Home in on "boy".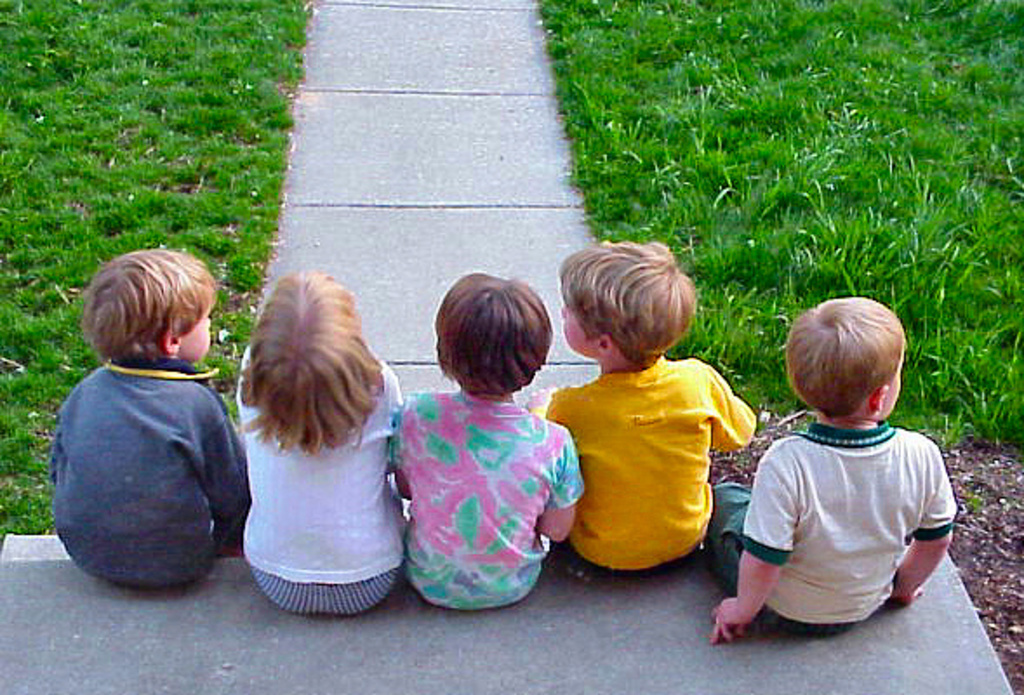
Homed in at pyautogui.locateOnScreen(529, 240, 758, 580).
